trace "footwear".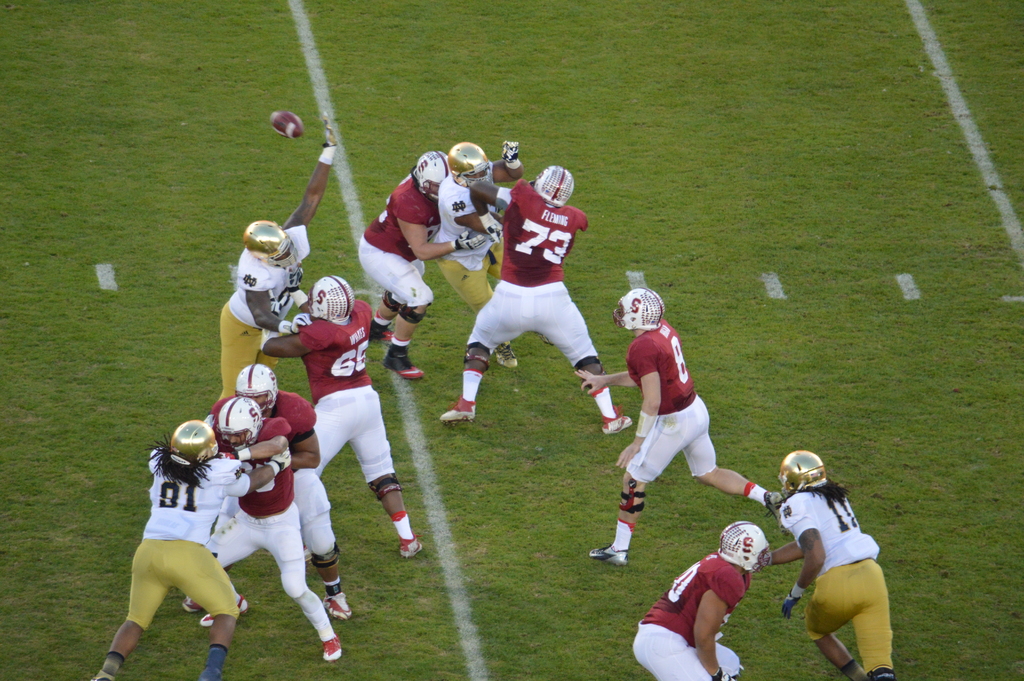
Traced to 394,534,421,559.
